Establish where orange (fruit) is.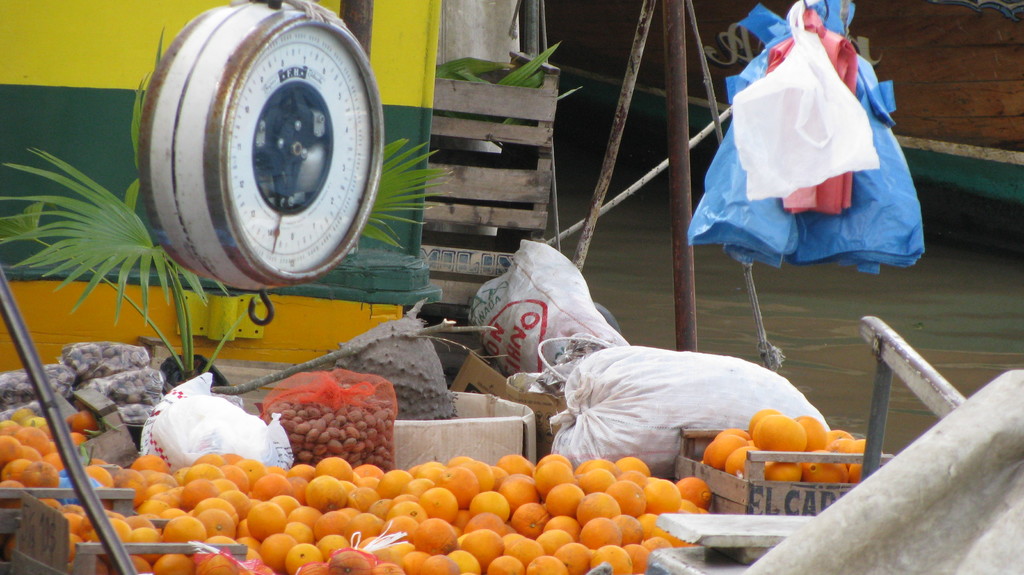
Established at bbox=[317, 506, 347, 533].
